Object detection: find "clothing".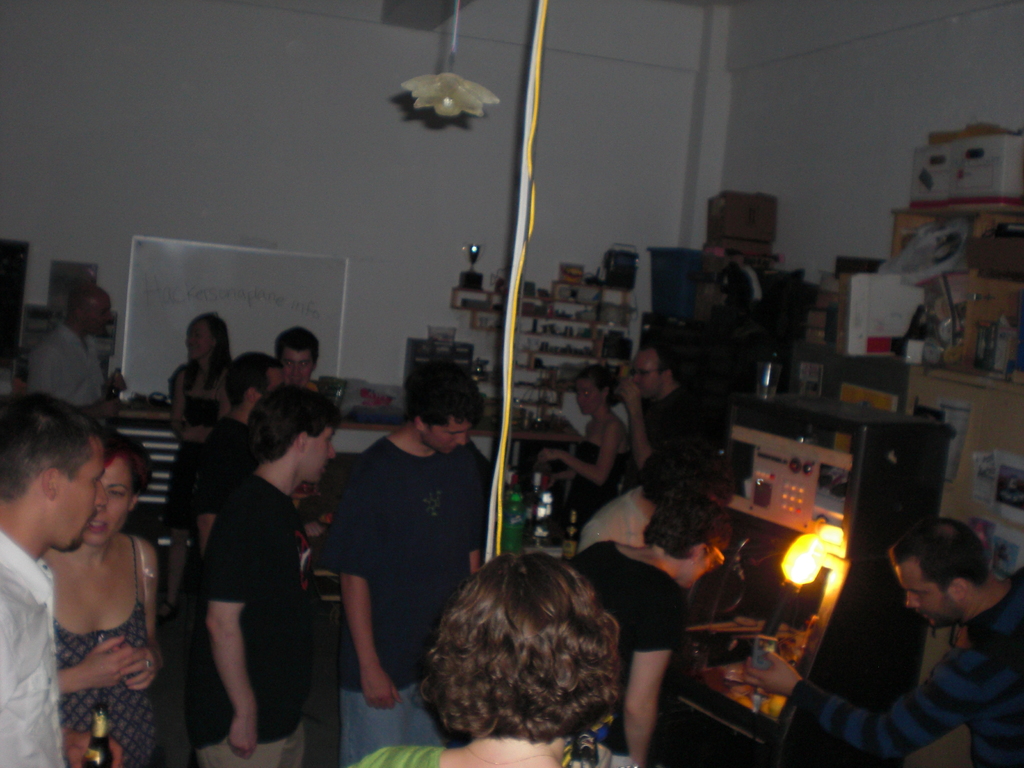
detection(195, 415, 263, 526).
